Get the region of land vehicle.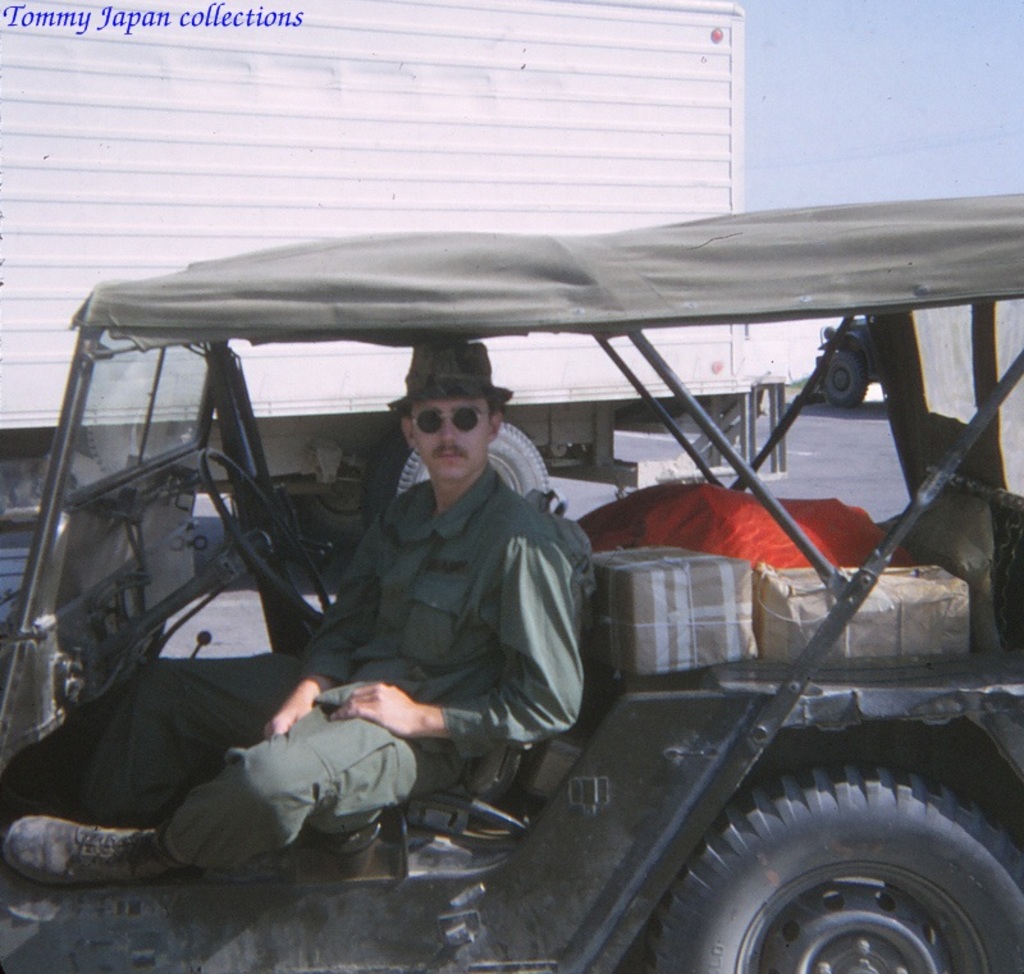
Rect(0, 0, 748, 532).
